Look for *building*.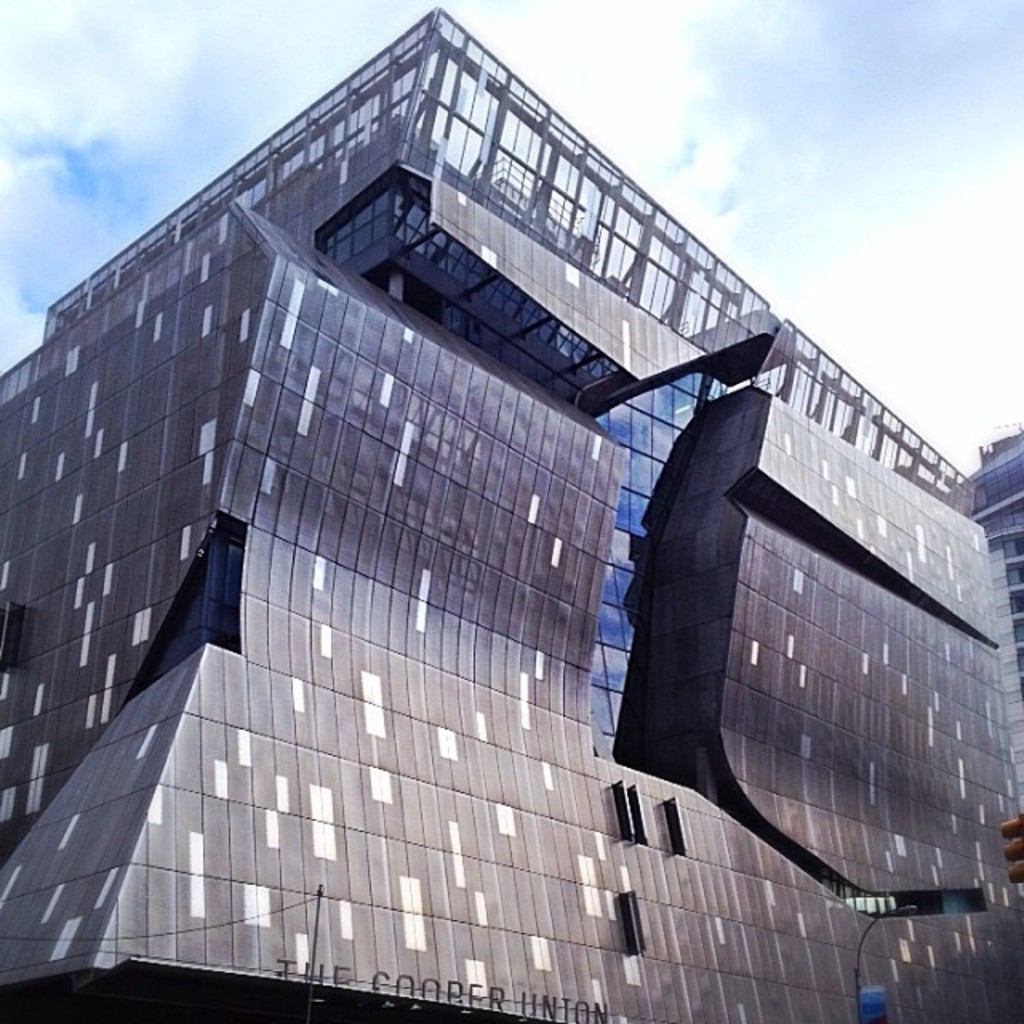
Found: [0, 8, 1022, 1022].
